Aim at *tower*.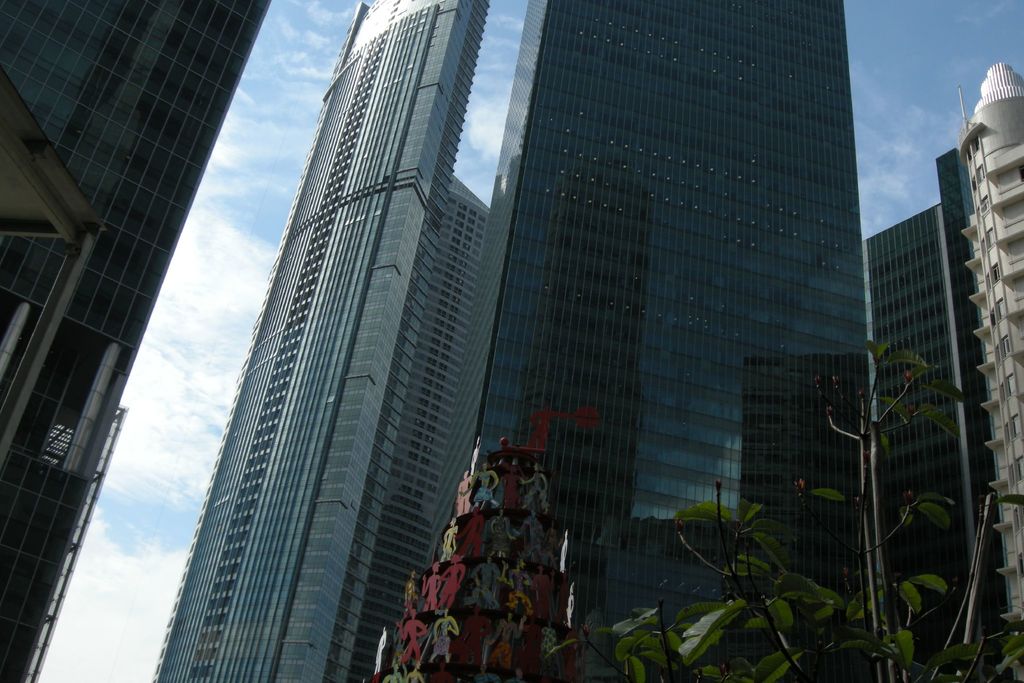
Aimed at [left=0, top=0, right=279, bottom=682].
